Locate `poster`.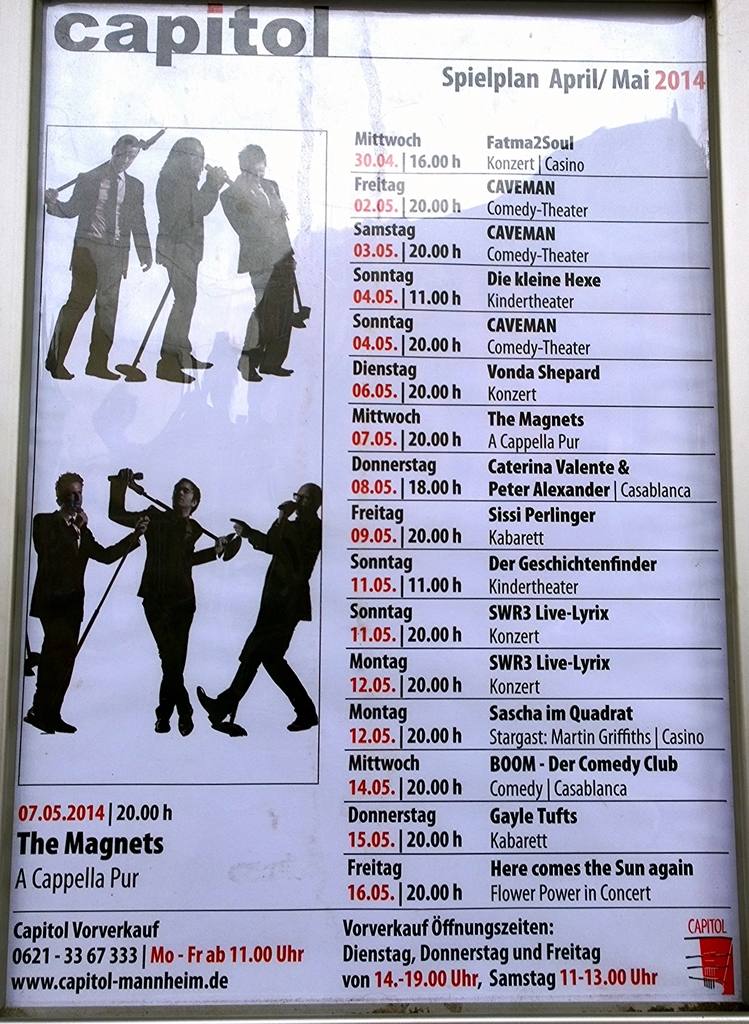
Bounding box: <region>0, 0, 748, 1023</region>.
